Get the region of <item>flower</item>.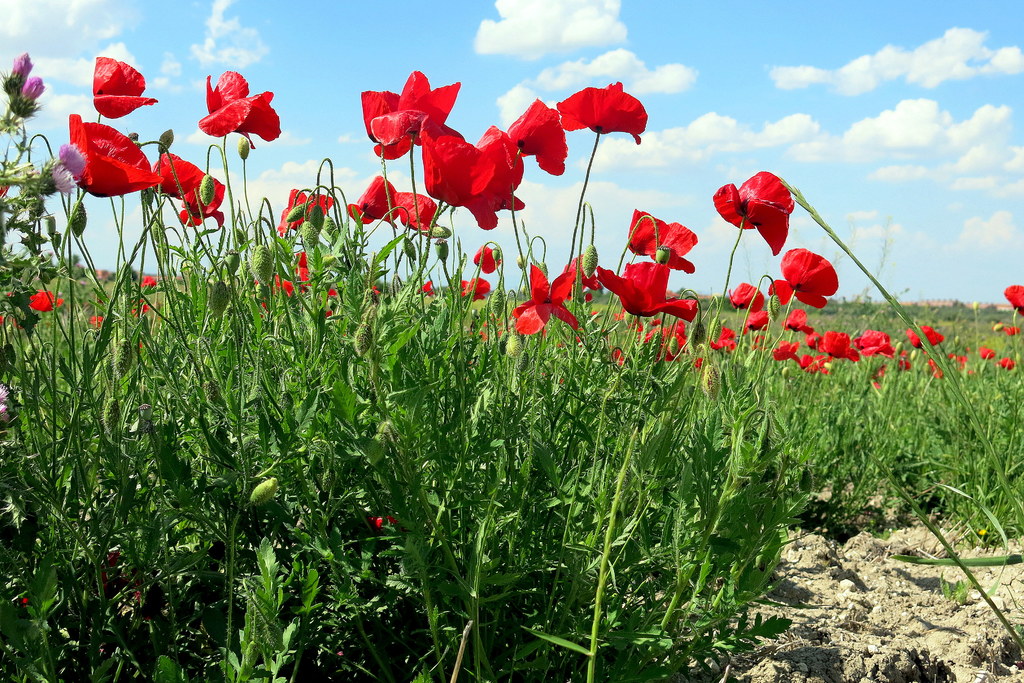
{"left": 52, "top": 161, "right": 77, "bottom": 195}.
